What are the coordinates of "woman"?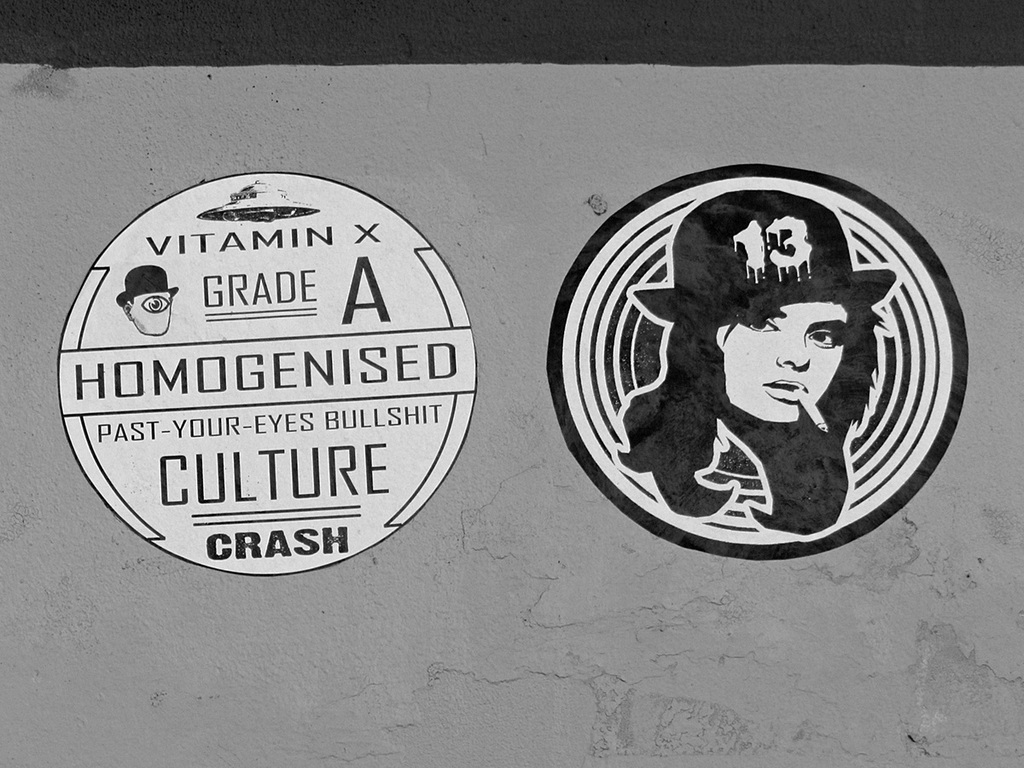
bbox=[640, 187, 903, 527].
